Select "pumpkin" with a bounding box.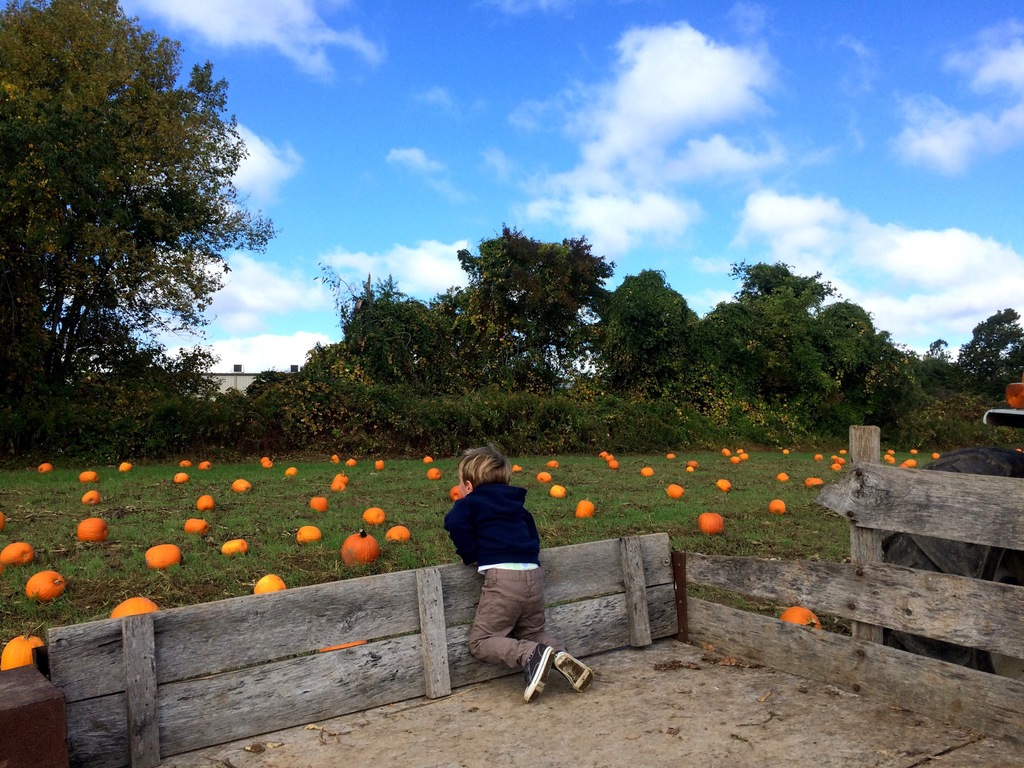
(200, 460, 212, 468).
